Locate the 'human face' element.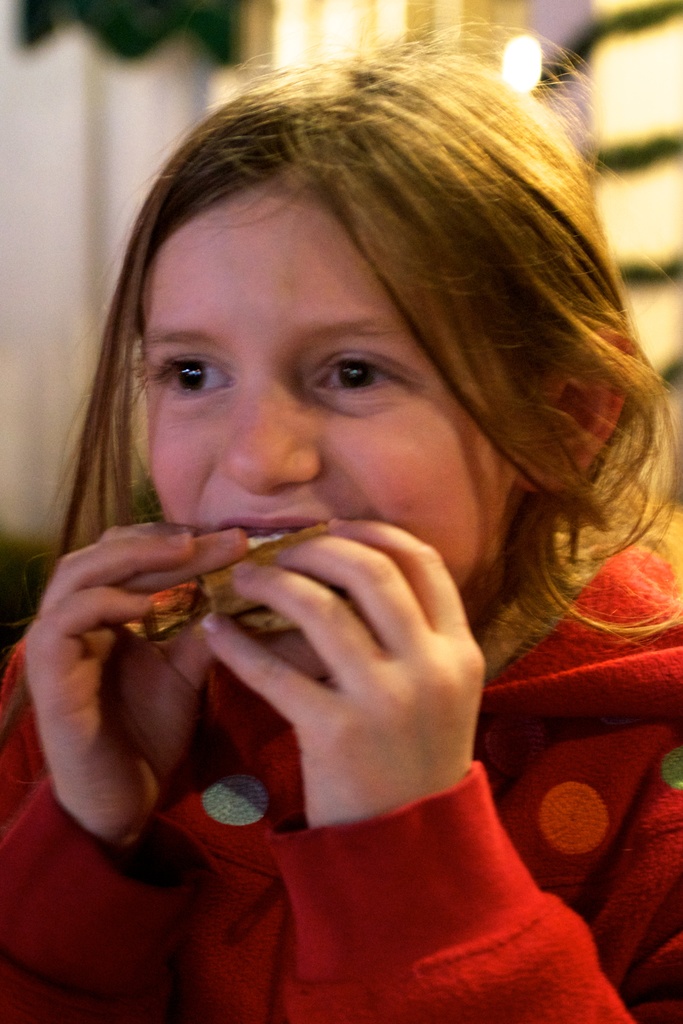
Element bbox: box=[141, 175, 512, 595].
